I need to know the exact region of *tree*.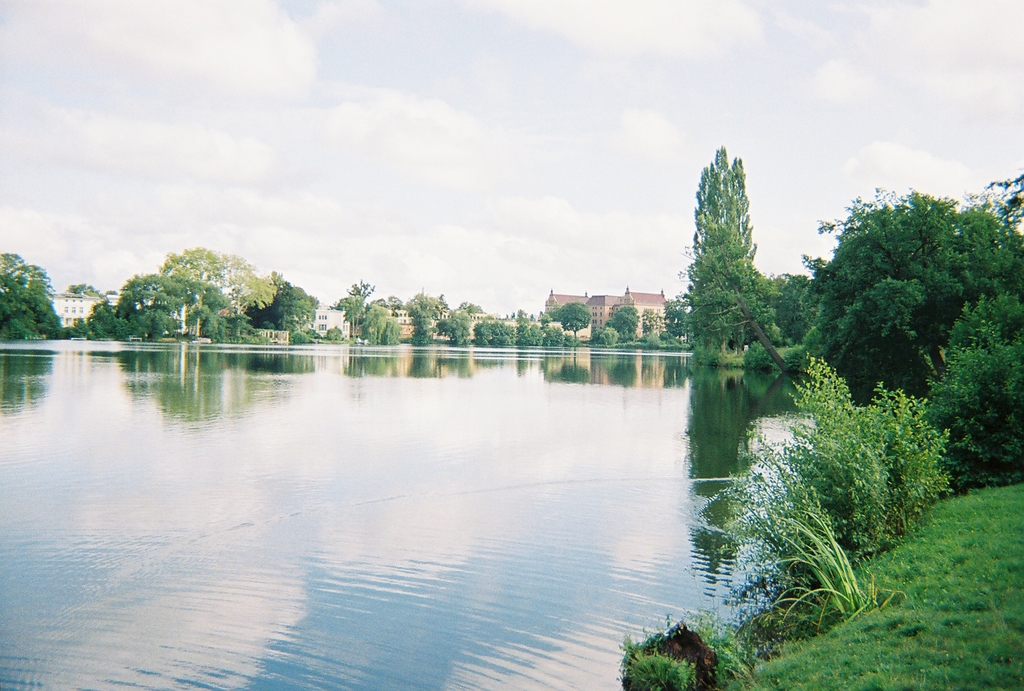
Region: <region>640, 311, 666, 342</region>.
